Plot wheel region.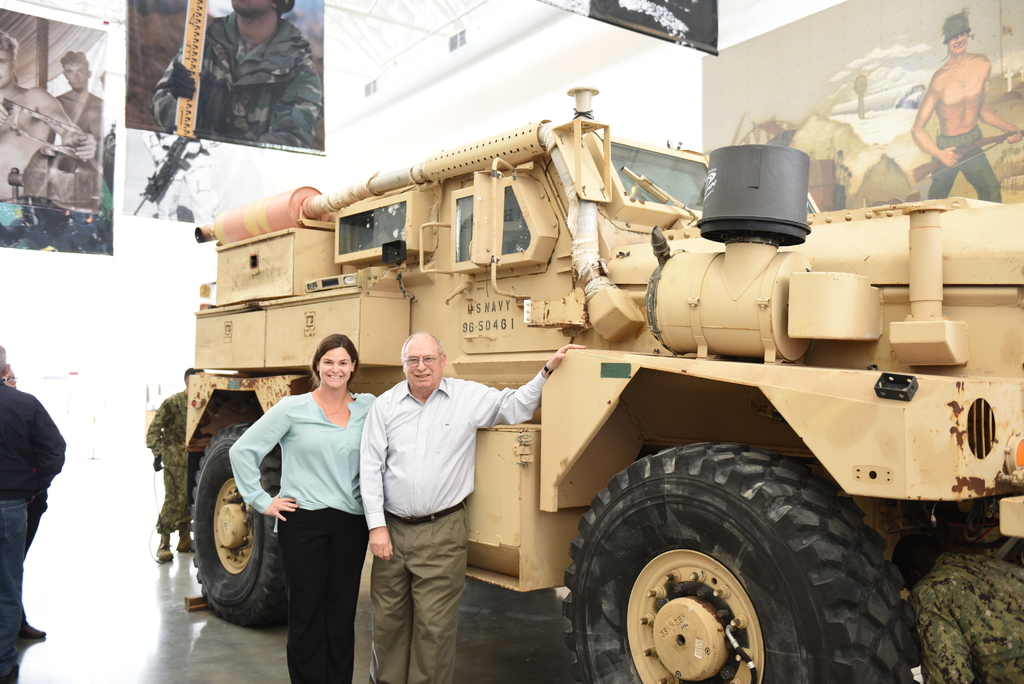
Plotted at select_region(561, 452, 837, 670).
